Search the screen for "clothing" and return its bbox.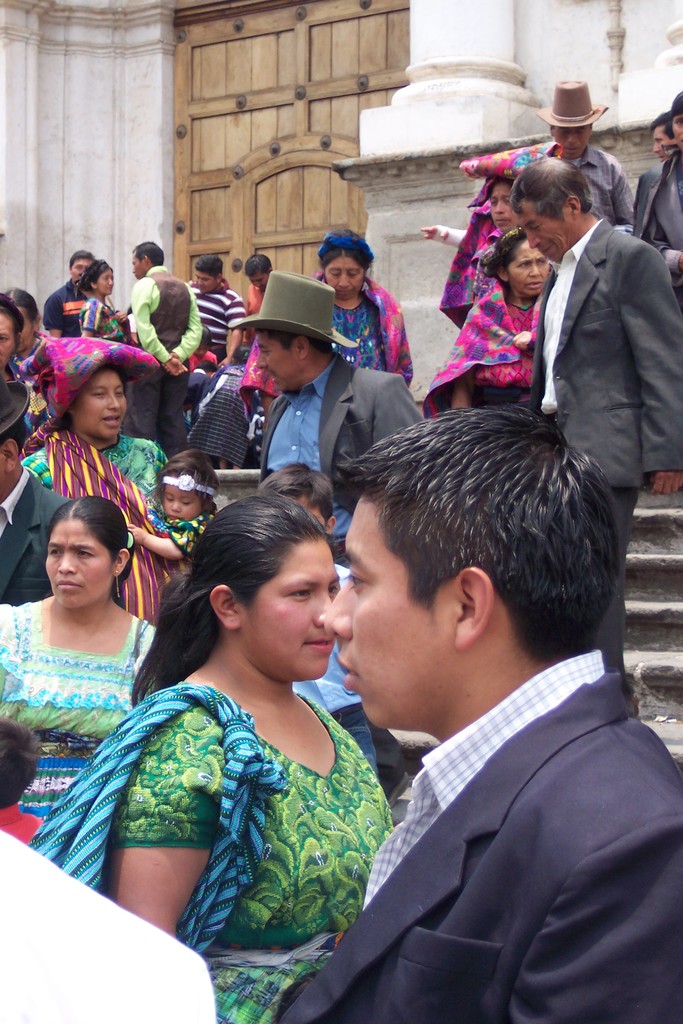
Found: [x1=258, y1=650, x2=682, y2=1023].
